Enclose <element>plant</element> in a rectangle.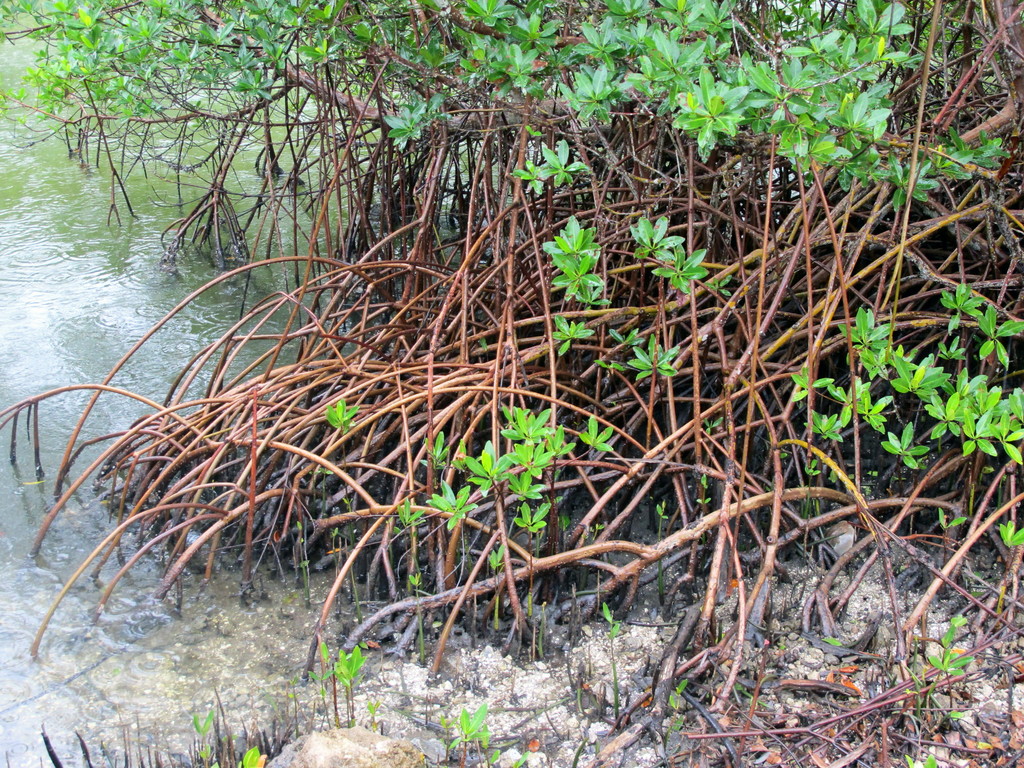
crop(792, 361, 865, 413).
